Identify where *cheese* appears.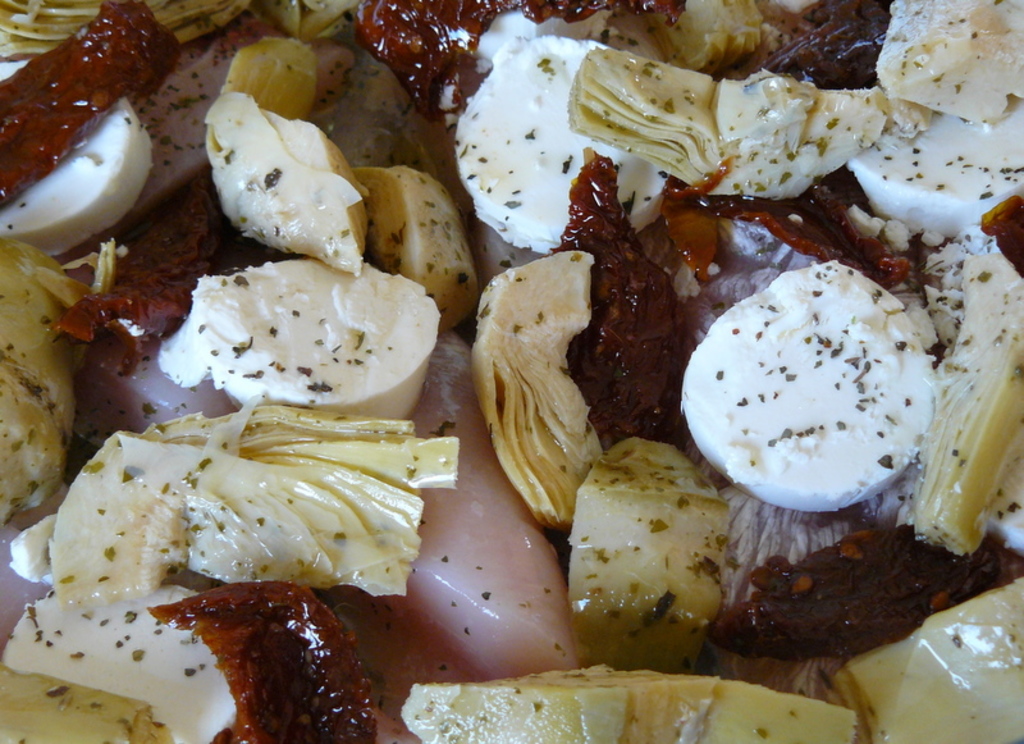
Appears at Rect(678, 251, 936, 512).
